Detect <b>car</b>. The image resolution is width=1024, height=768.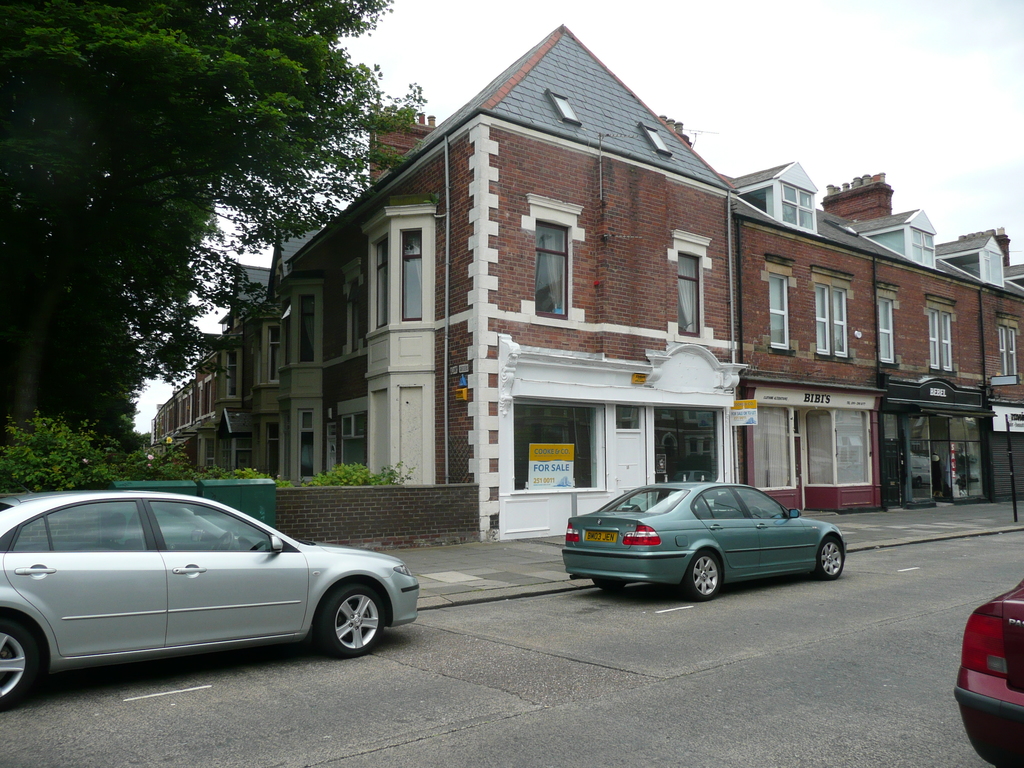
bbox(953, 580, 1023, 767).
